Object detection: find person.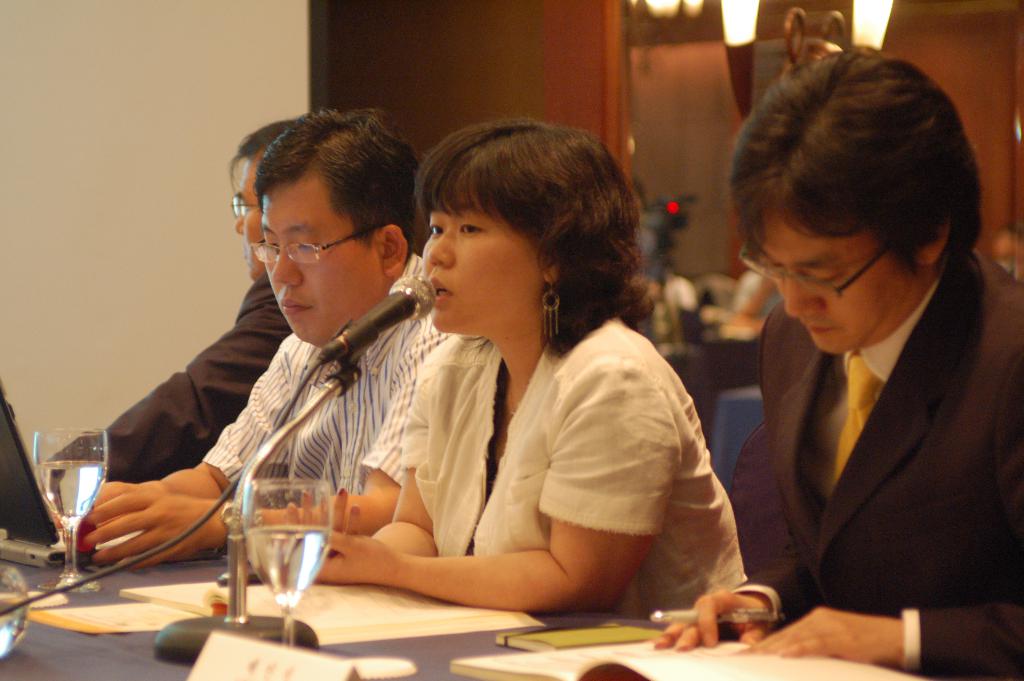
[left=269, top=119, right=740, bottom=611].
